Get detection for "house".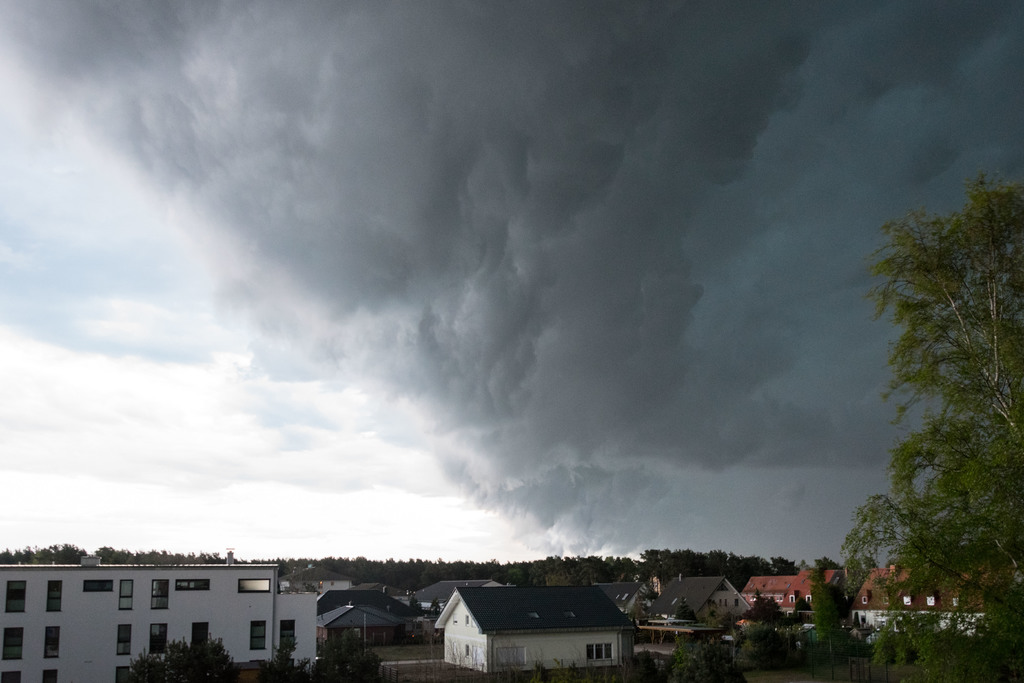
Detection: [x1=3, y1=555, x2=324, y2=682].
